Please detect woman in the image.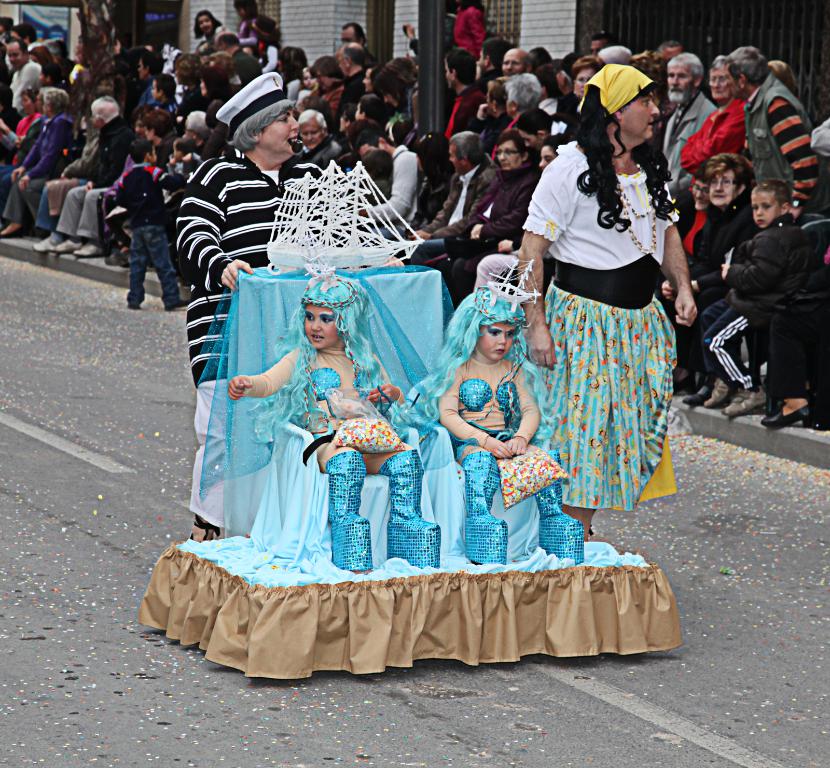
detection(449, 133, 536, 304).
